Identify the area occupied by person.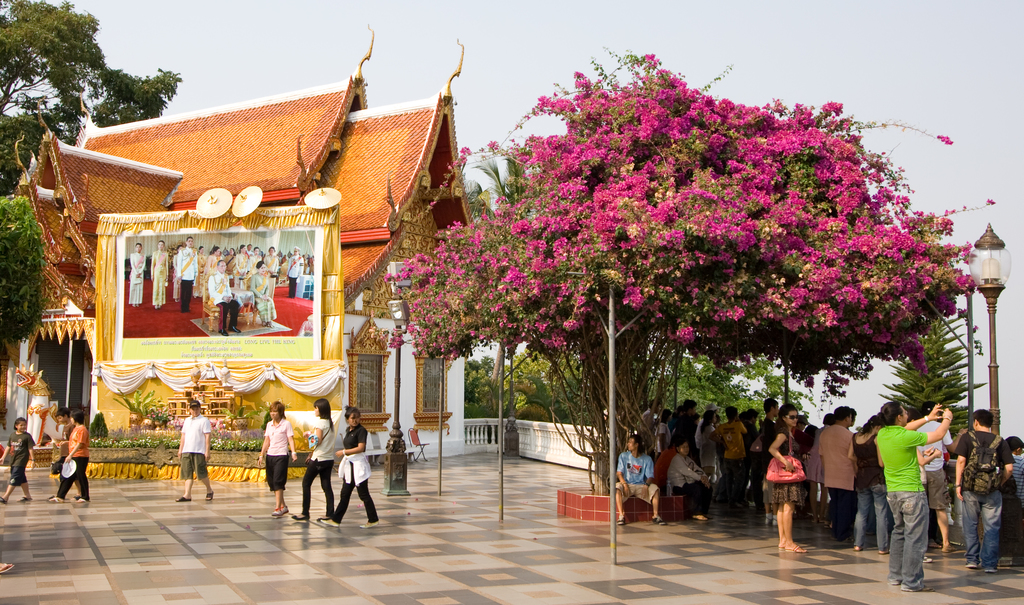
Area: box=[706, 402, 749, 518].
